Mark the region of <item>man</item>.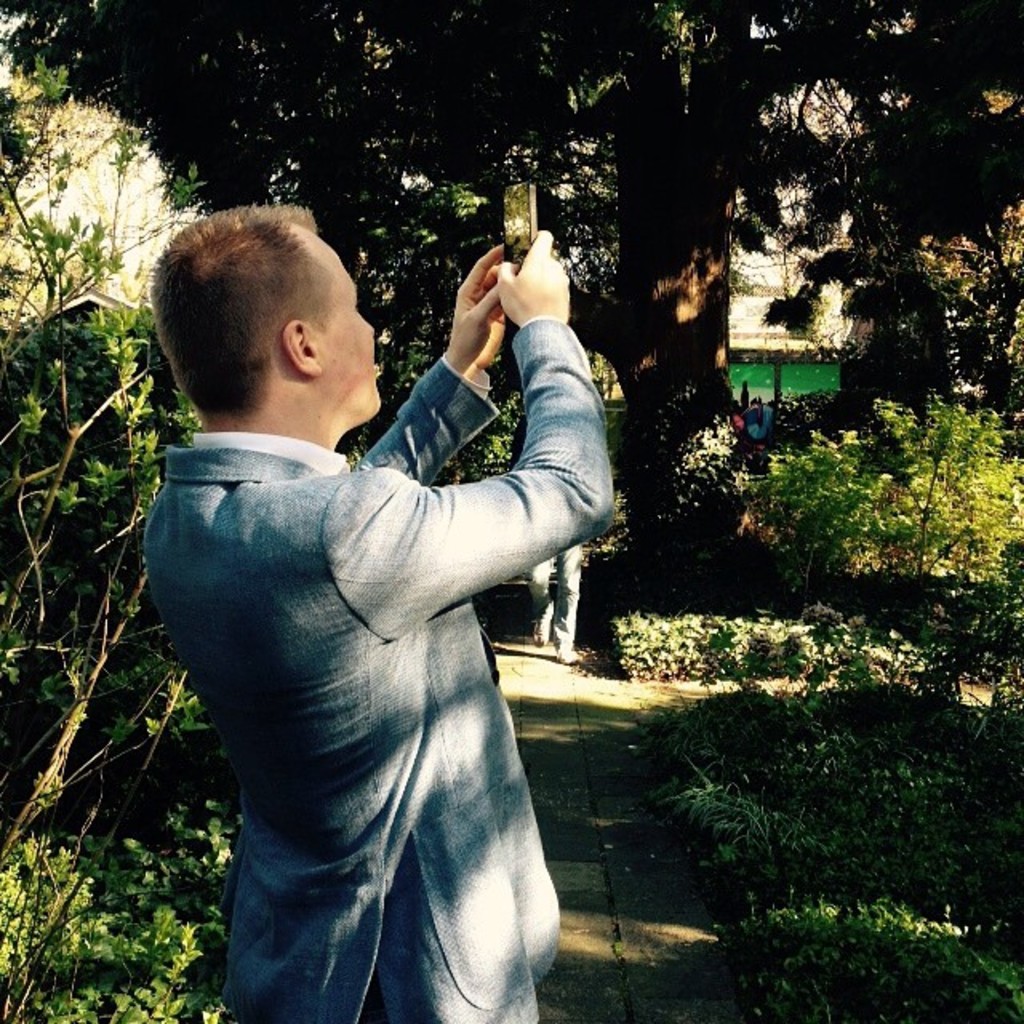
Region: [125,200,624,1022].
